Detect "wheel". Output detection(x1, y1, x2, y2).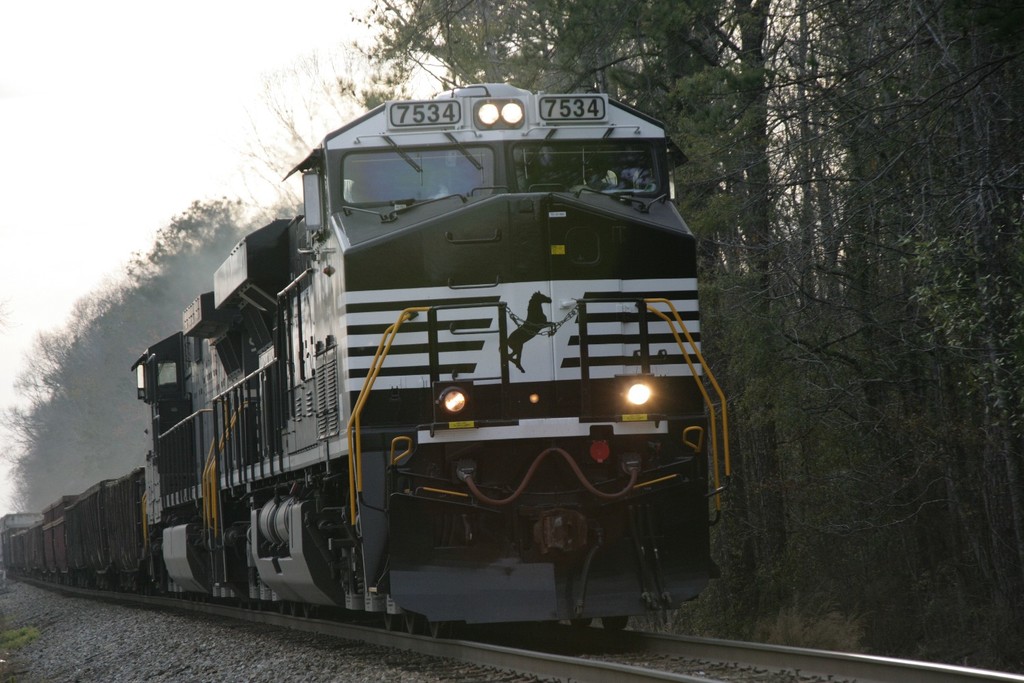
detection(383, 613, 400, 632).
